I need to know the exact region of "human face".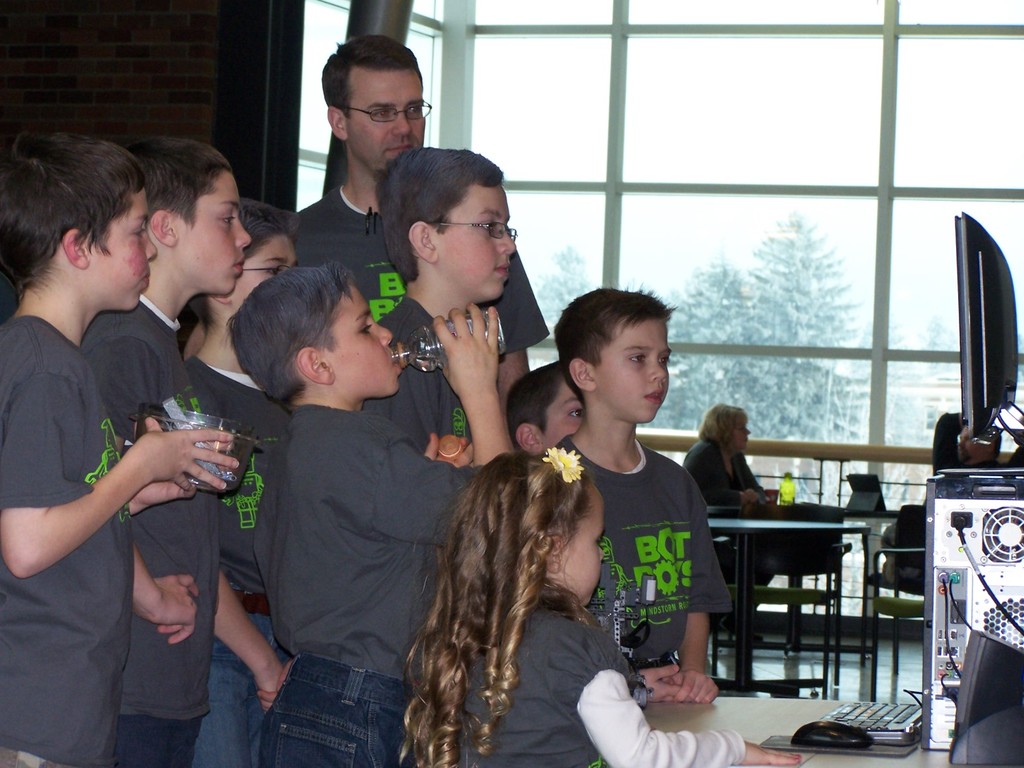
Region: 85, 190, 156, 308.
